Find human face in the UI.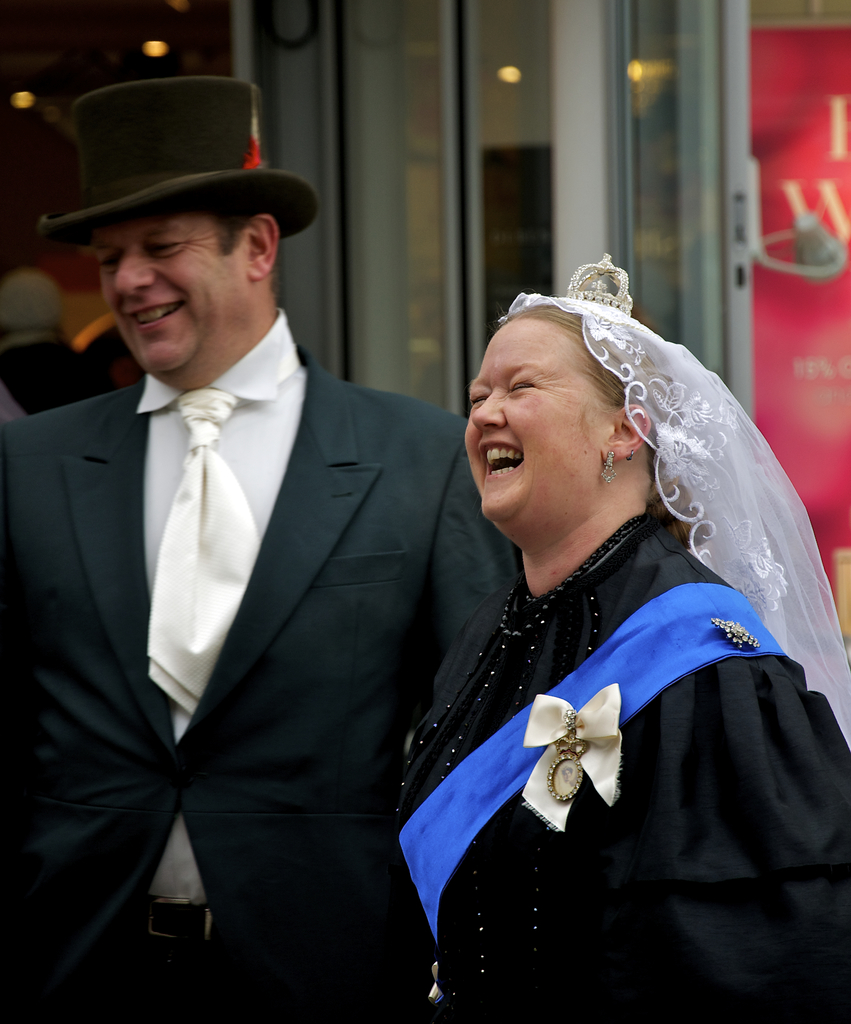
UI element at detection(467, 323, 606, 538).
